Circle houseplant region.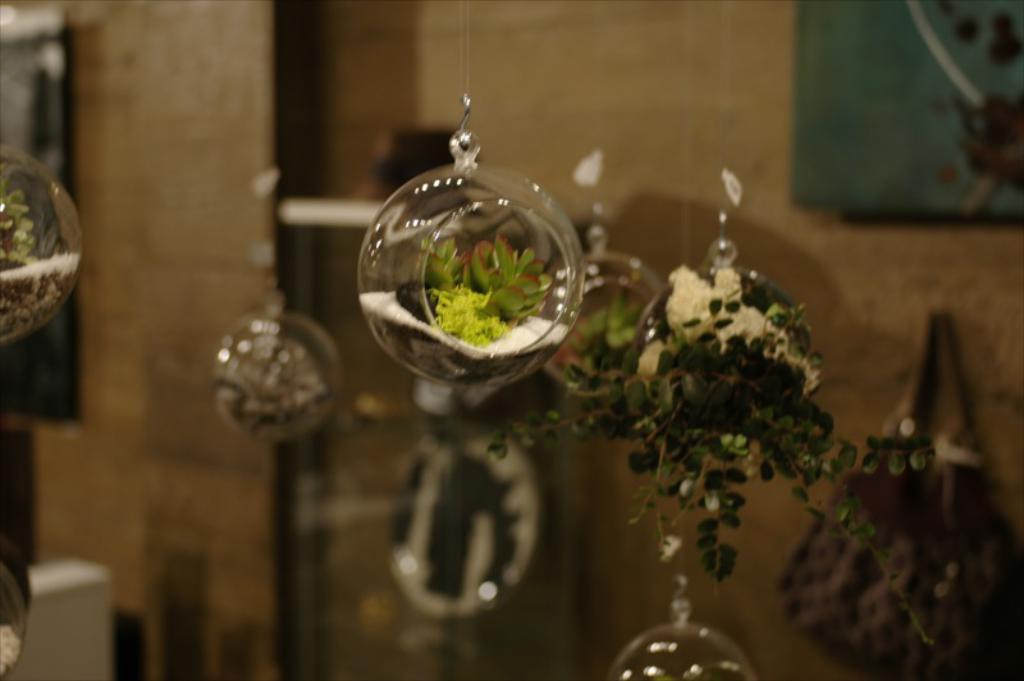
Region: [left=372, top=367, right=581, bottom=613].
